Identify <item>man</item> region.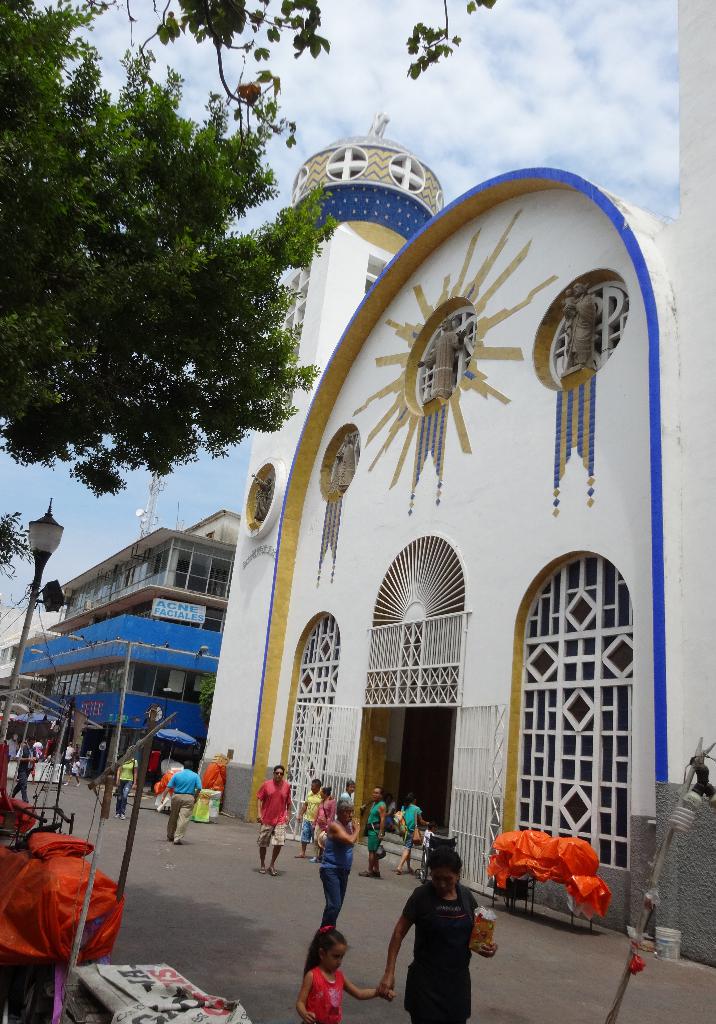
Region: select_region(117, 752, 136, 819).
